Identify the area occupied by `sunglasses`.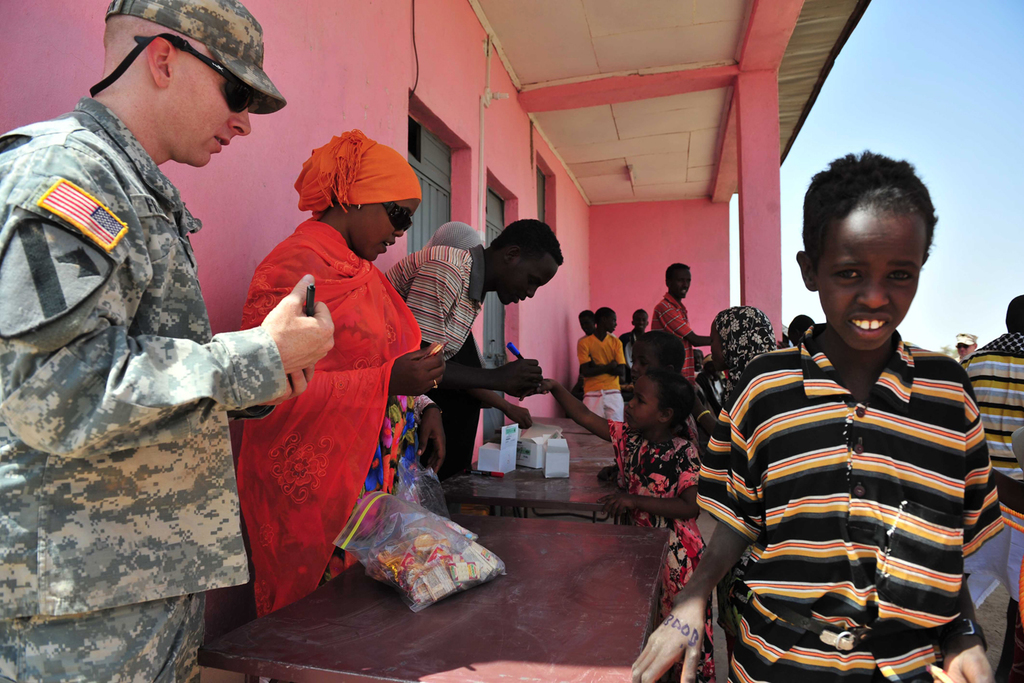
Area: x1=133, y1=29, x2=258, y2=115.
